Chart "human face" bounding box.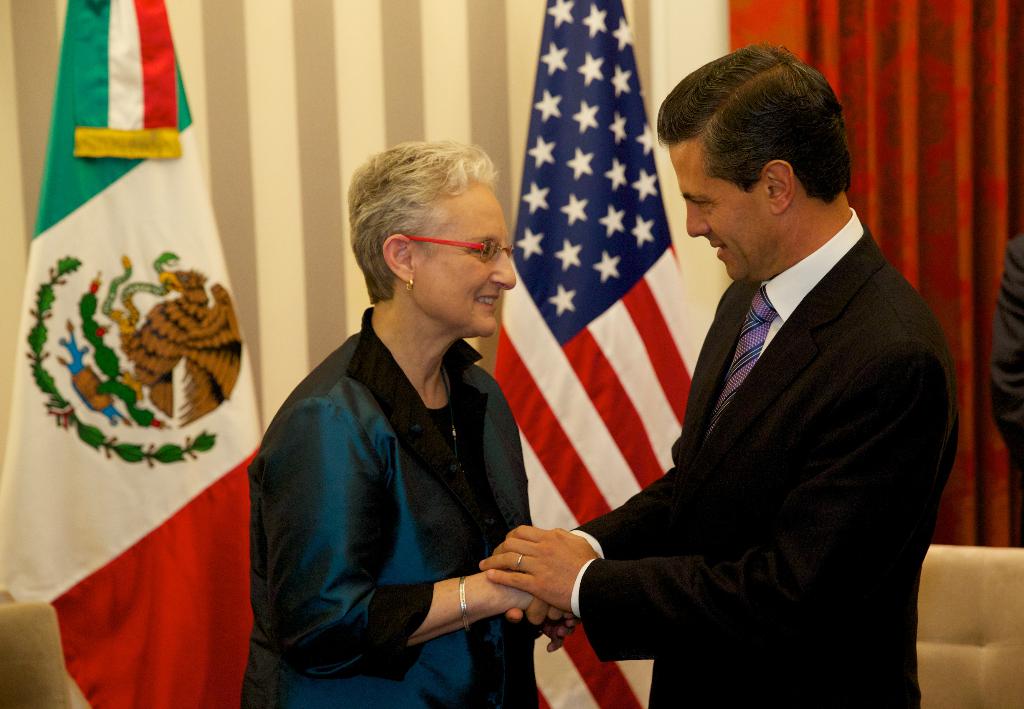
Charted: x1=670, y1=143, x2=771, y2=285.
